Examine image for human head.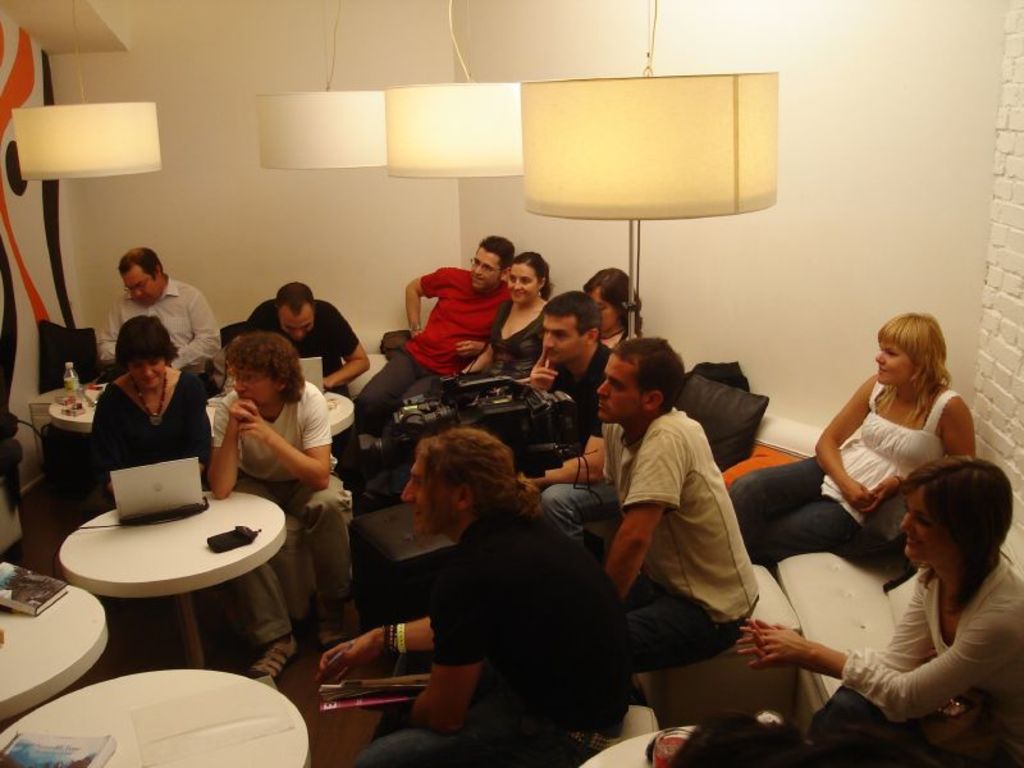
Examination result: 273/282/317/340.
